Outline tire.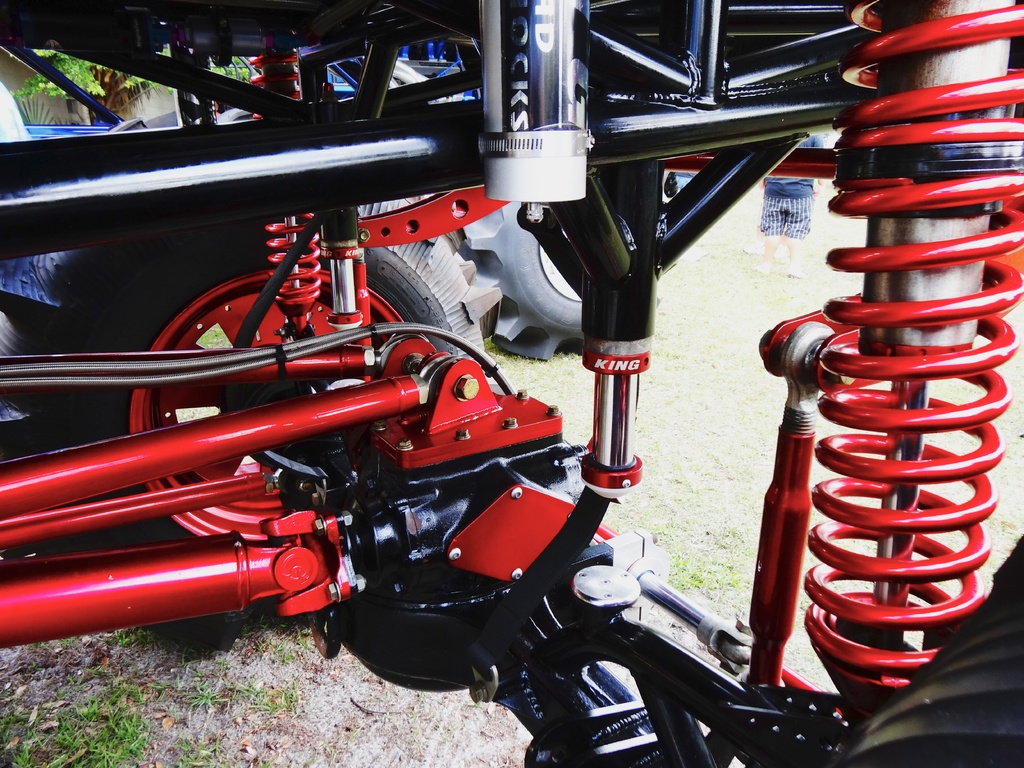
Outline: detection(113, 109, 179, 132).
